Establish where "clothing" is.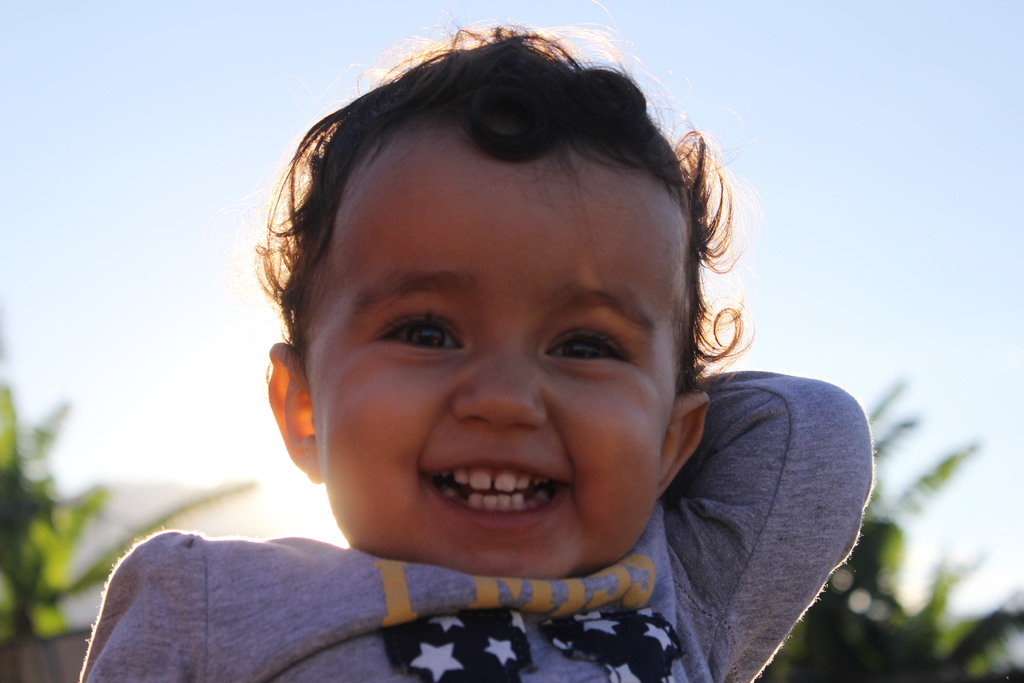
Established at x1=74, y1=375, x2=879, y2=682.
